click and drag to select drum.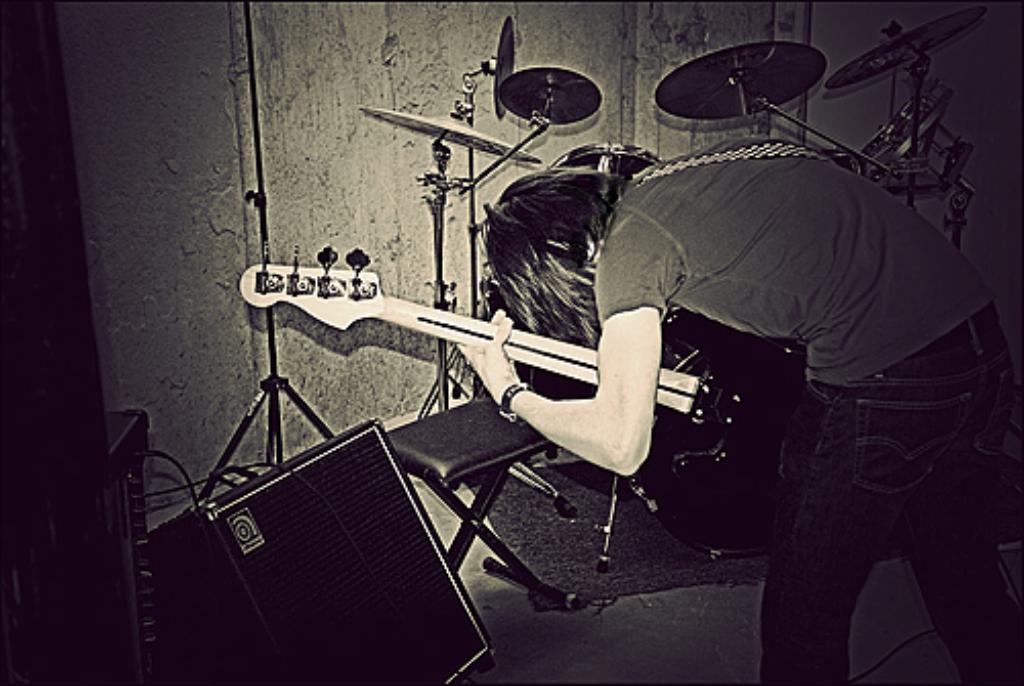
Selection: 631,307,811,561.
